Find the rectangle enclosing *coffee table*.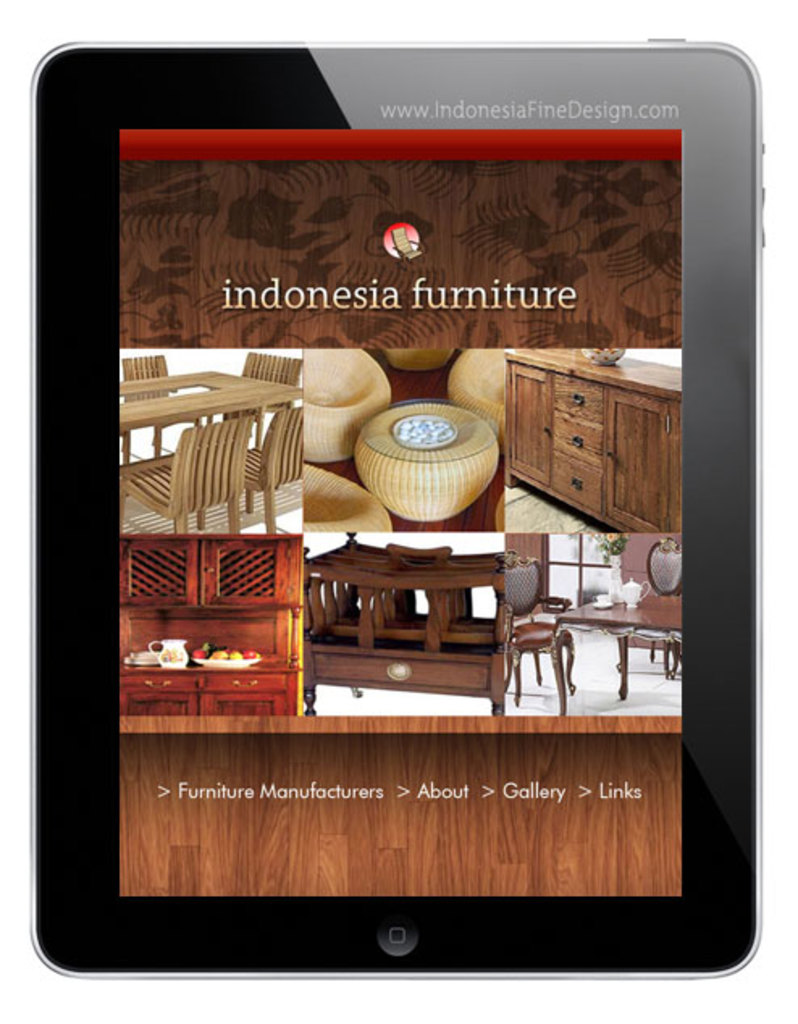
box(551, 581, 685, 709).
